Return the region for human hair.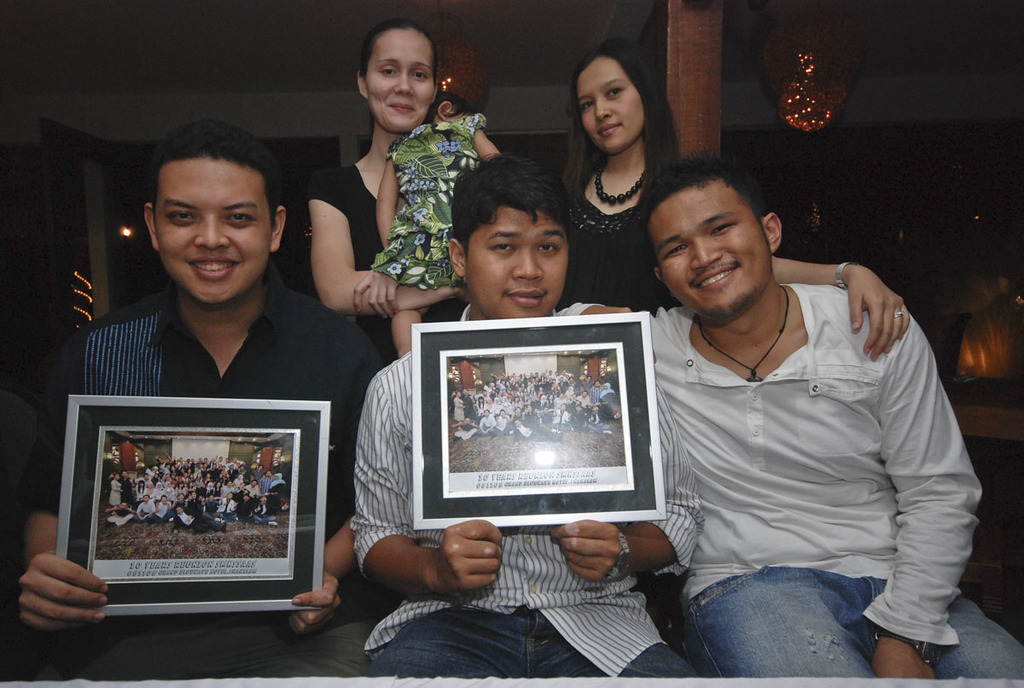
bbox=(361, 15, 440, 90).
